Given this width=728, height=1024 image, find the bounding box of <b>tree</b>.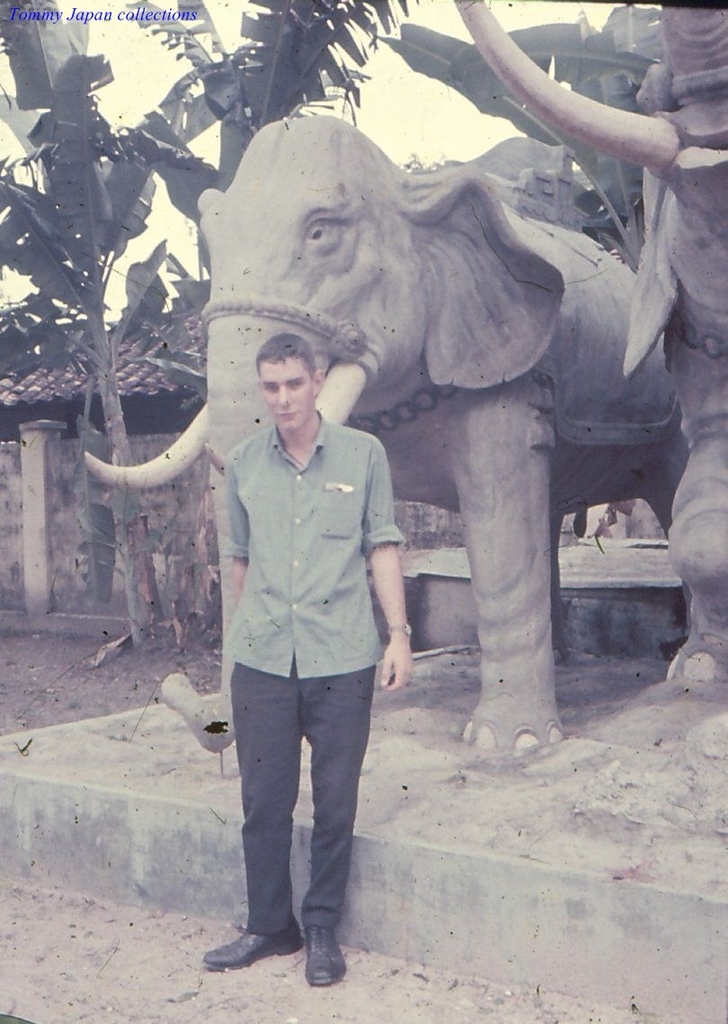
left=0, top=0, right=195, bottom=657.
